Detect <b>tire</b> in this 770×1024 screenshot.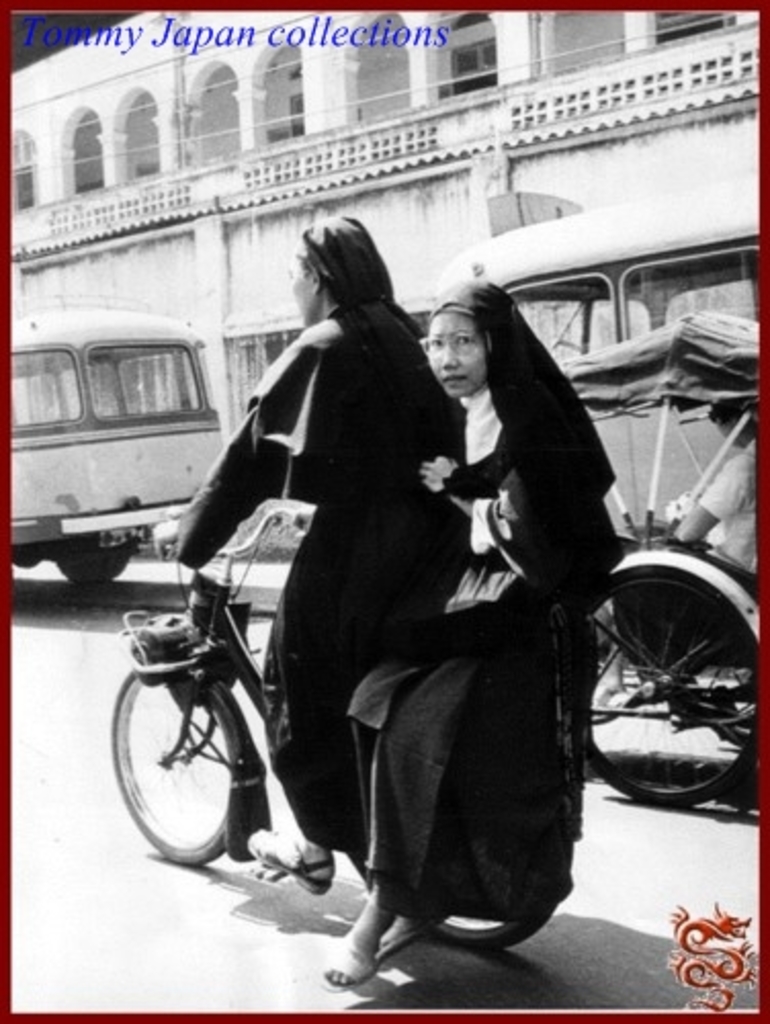
Detection: <bbox>43, 526, 137, 588</bbox>.
